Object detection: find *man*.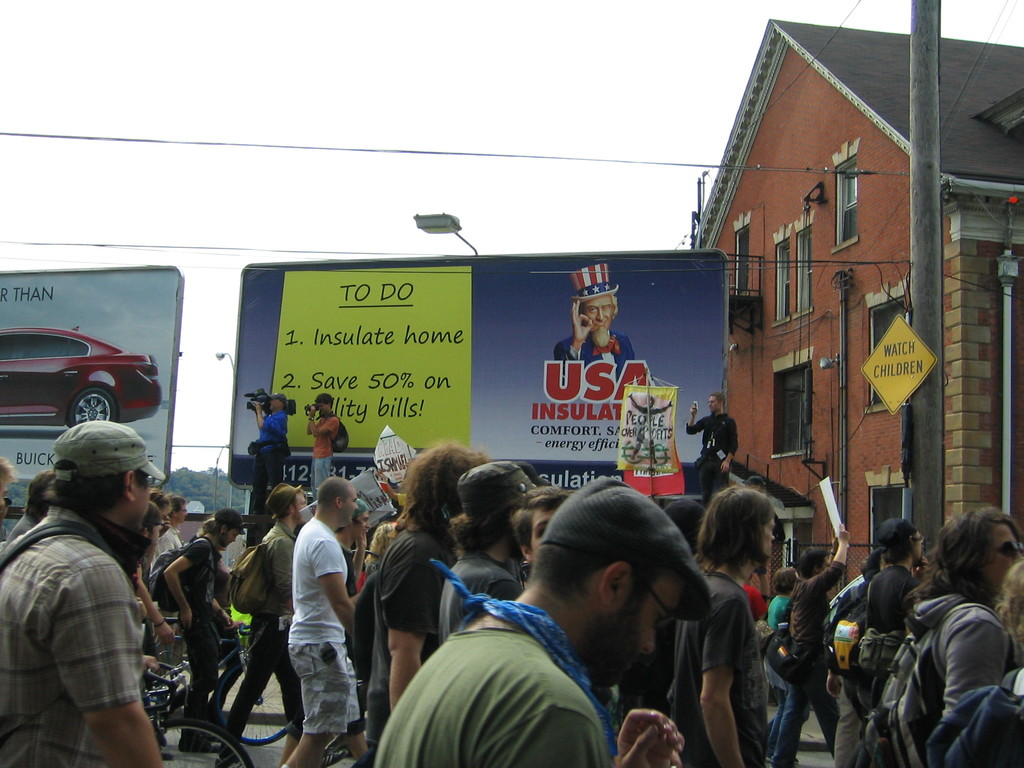
bbox(742, 472, 784, 507).
